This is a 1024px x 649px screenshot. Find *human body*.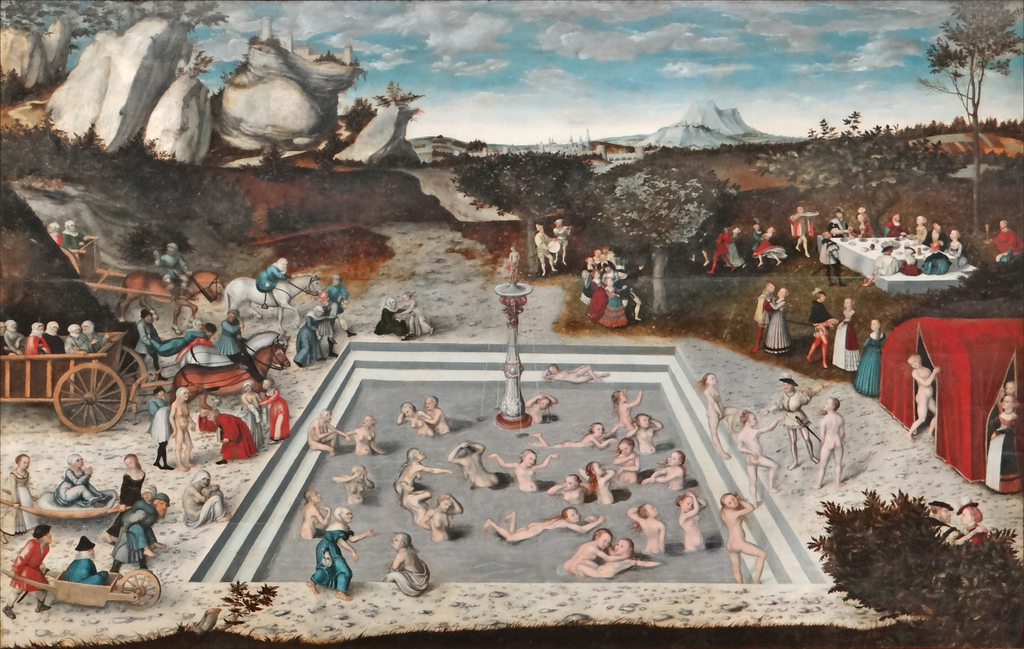
Bounding box: bbox(51, 466, 110, 509).
